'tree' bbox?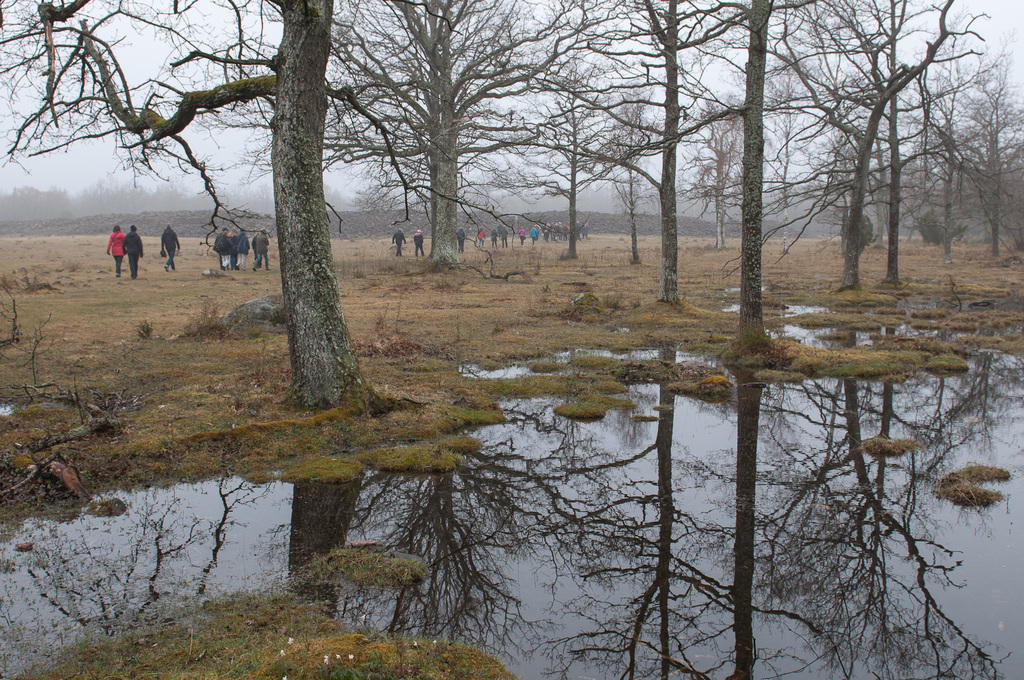
<region>899, 1, 1023, 261</region>
